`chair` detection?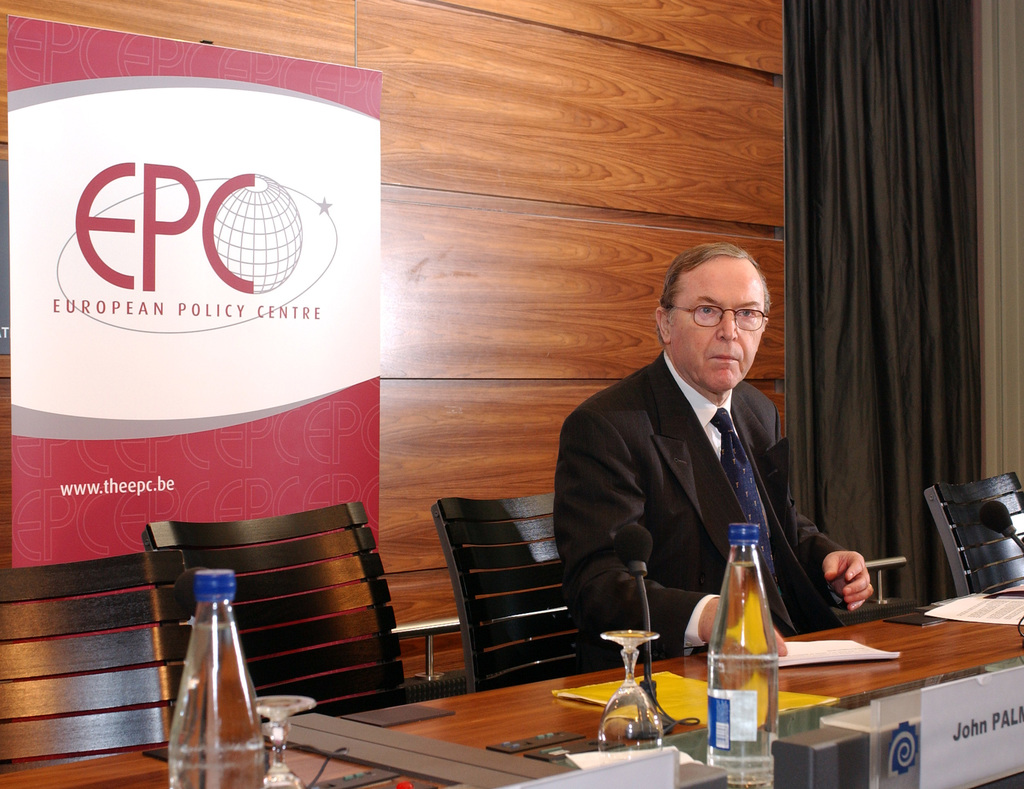
141:501:412:720
